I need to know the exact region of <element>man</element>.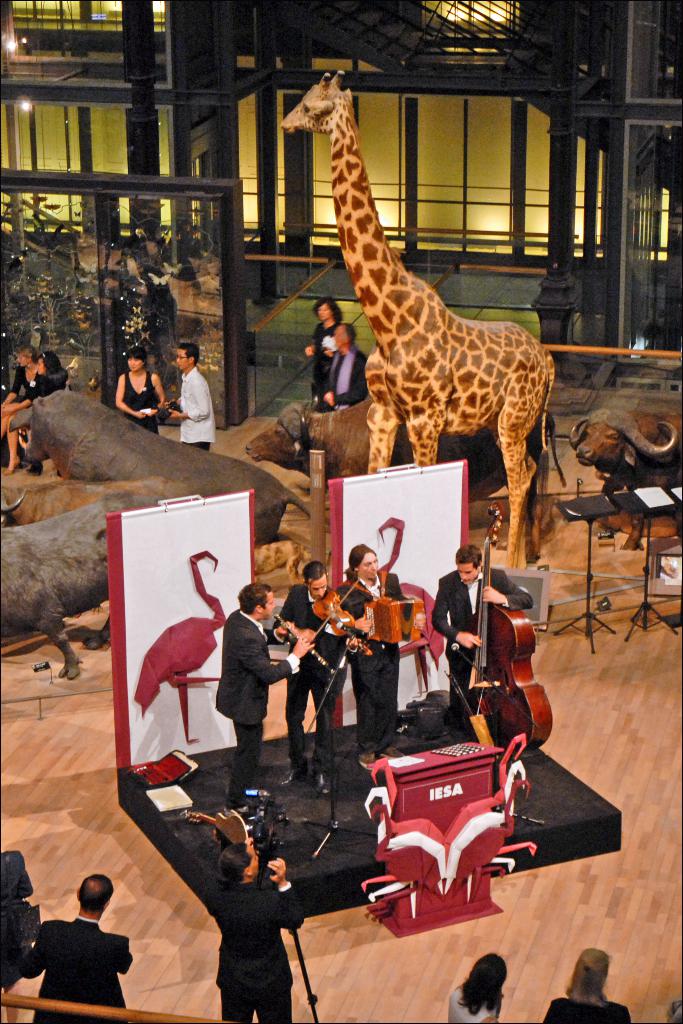
Region: <region>304, 295, 345, 399</region>.
